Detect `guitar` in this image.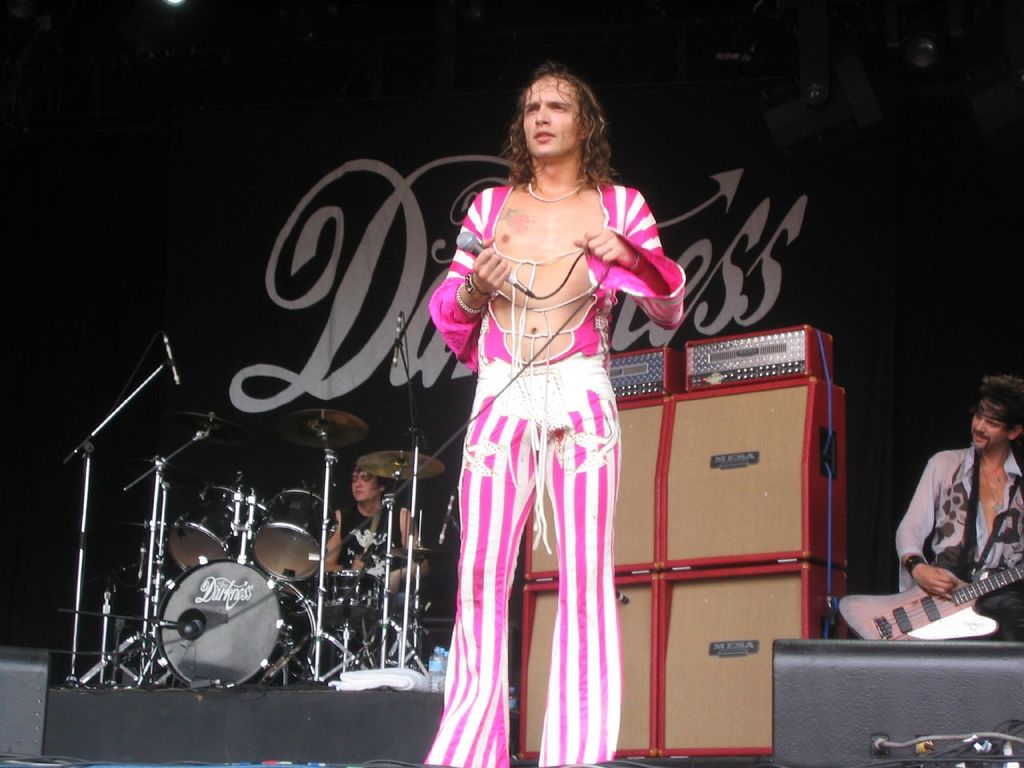
Detection: [830, 562, 1023, 650].
